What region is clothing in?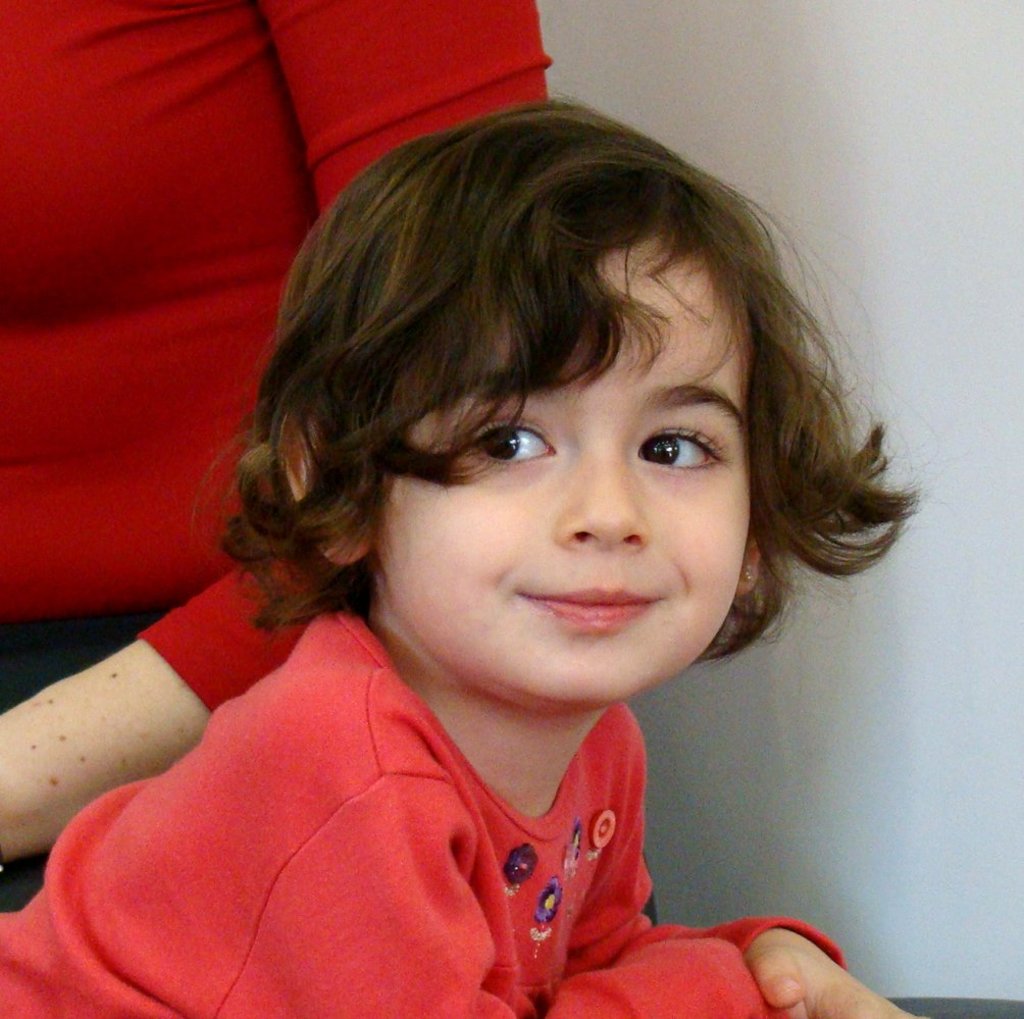
7,625,763,1000.
